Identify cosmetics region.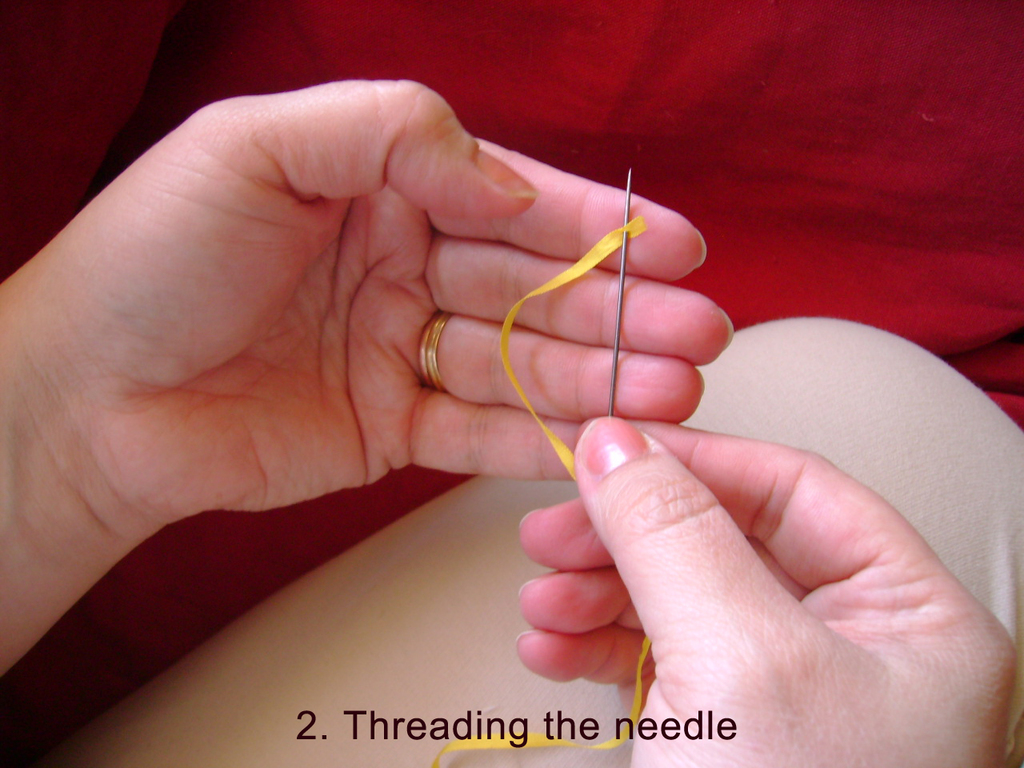
Region: select_region(576, 411, 653, 479).
